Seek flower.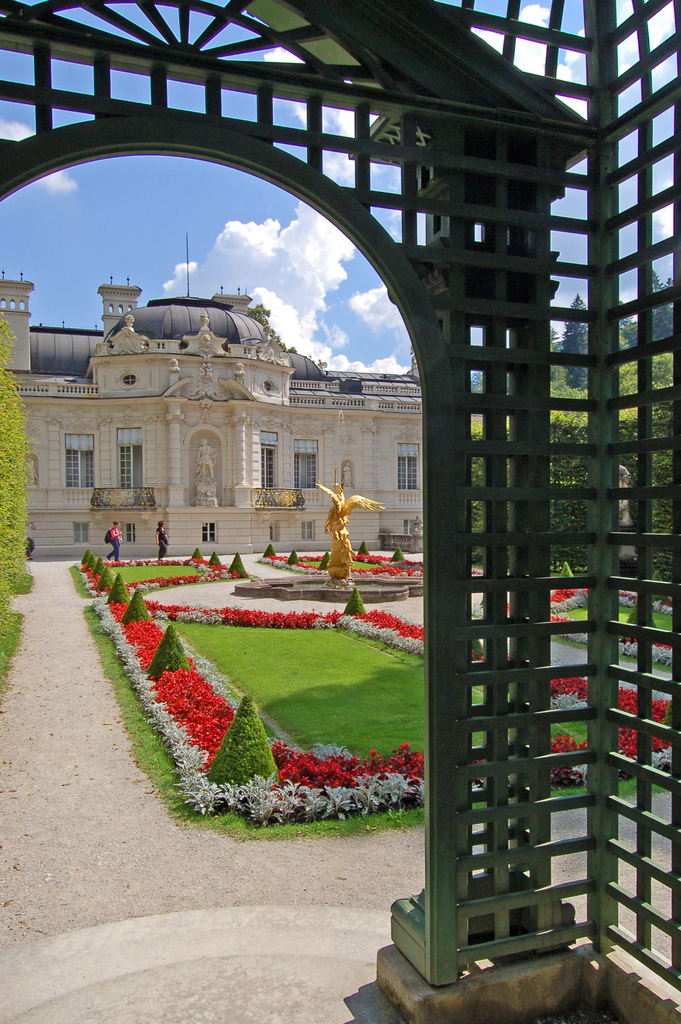
l=187, t=709, r=211, b=732.
